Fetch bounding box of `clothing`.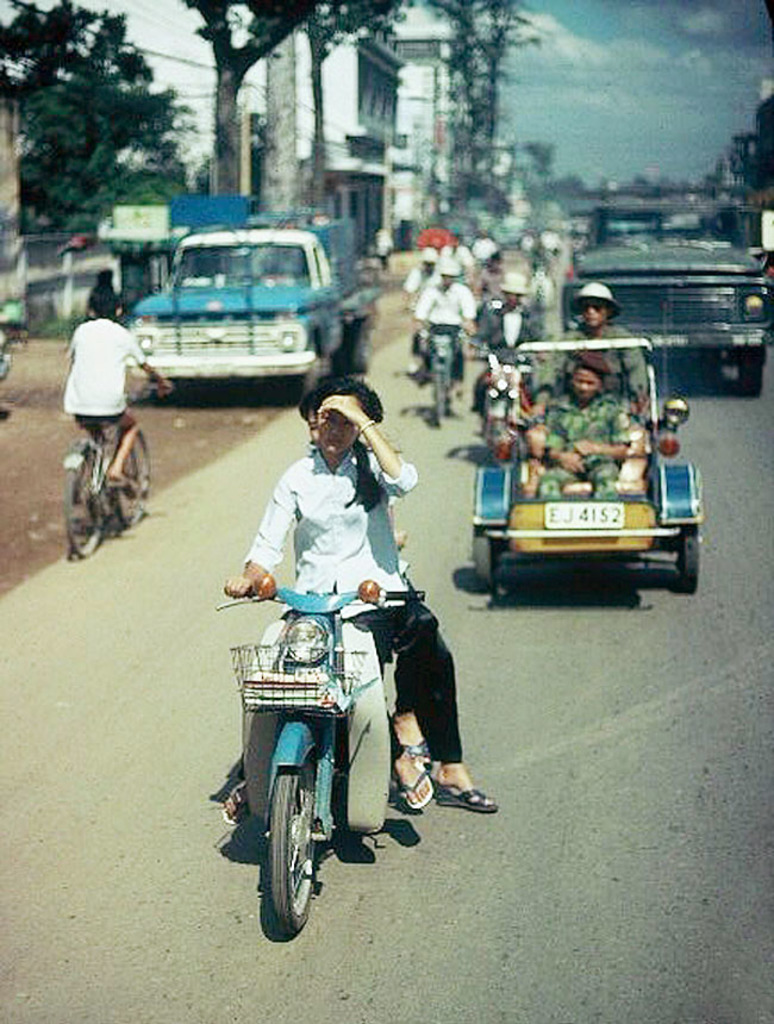
Bbox: left=535, top=321, right=645, bottom=411.
